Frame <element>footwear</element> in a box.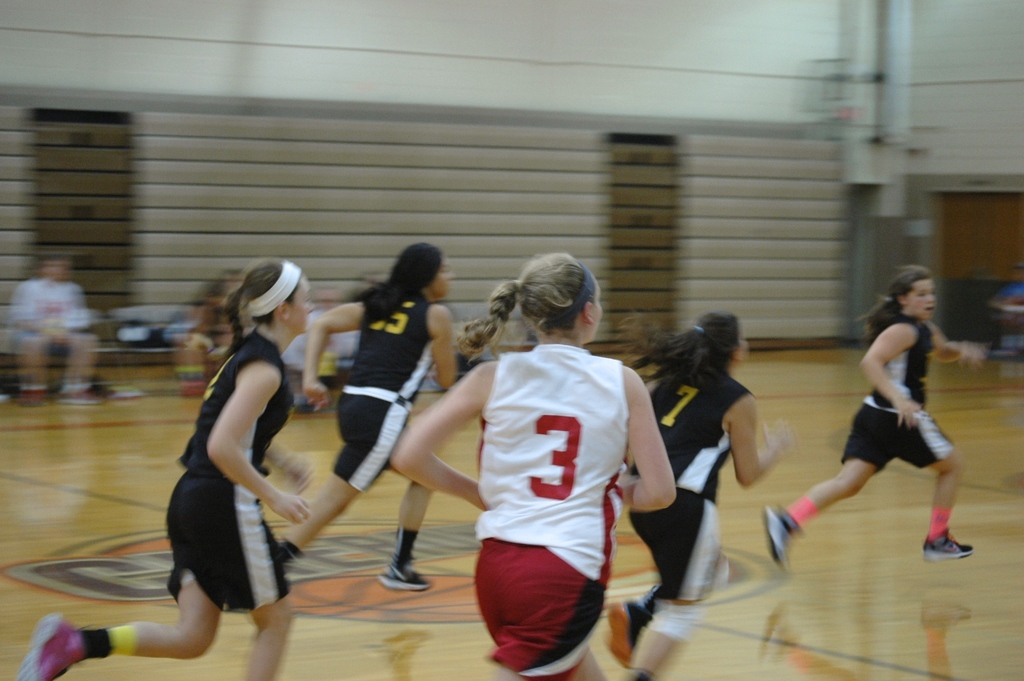
bbox(20, 610, 71, 680).
